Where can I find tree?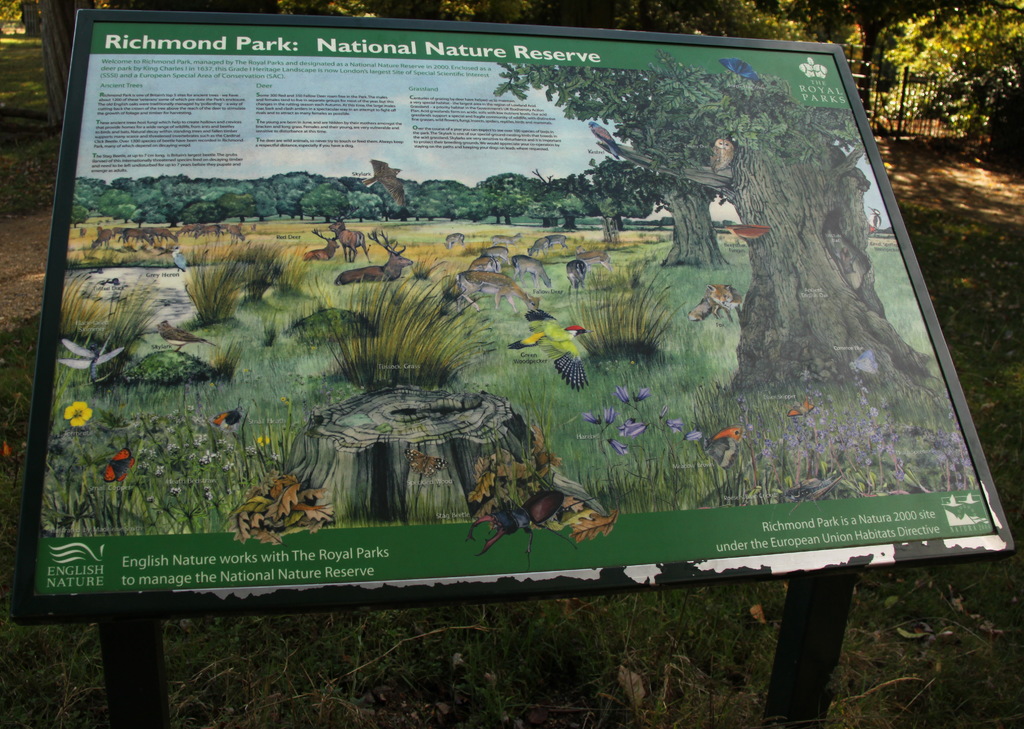
You can find it at BBox(497, 52, 724, 273).
